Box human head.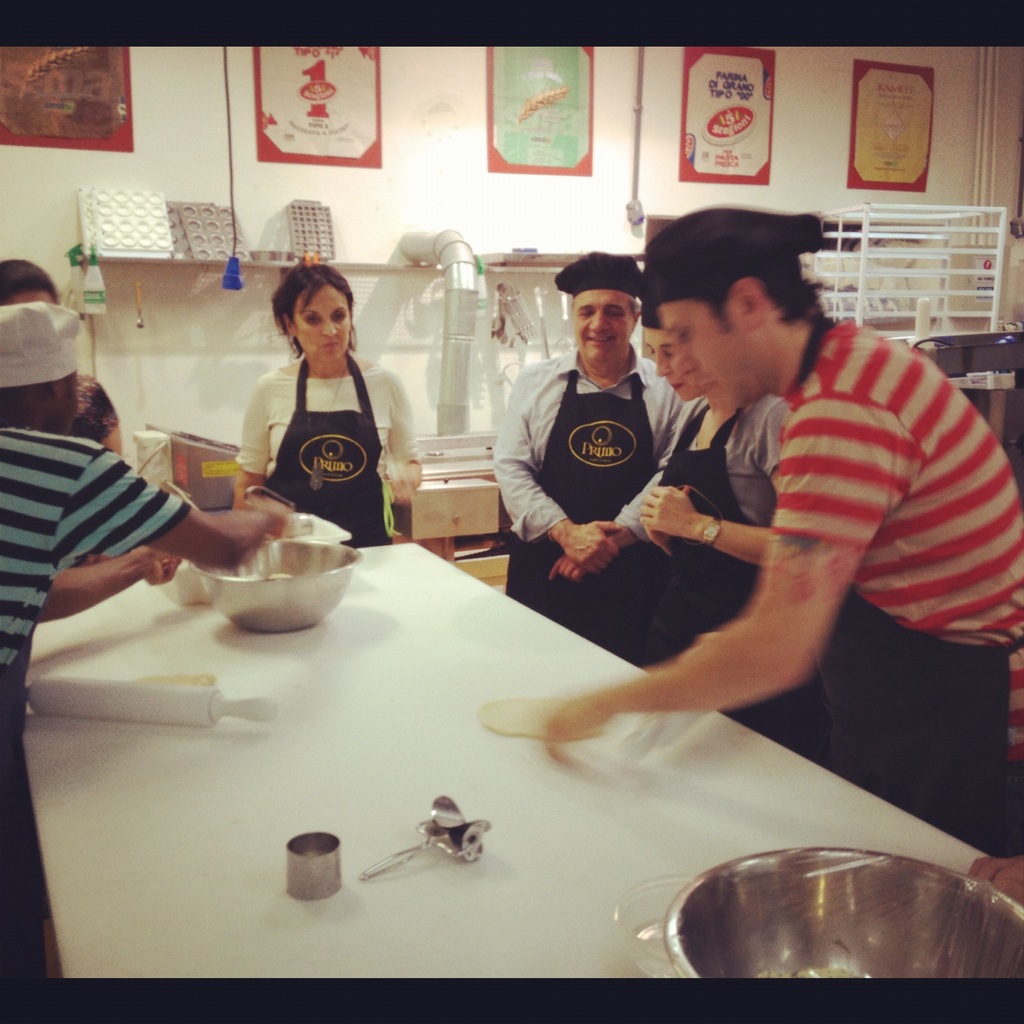
x1=0, y1=304, x2=82, y2=433.
